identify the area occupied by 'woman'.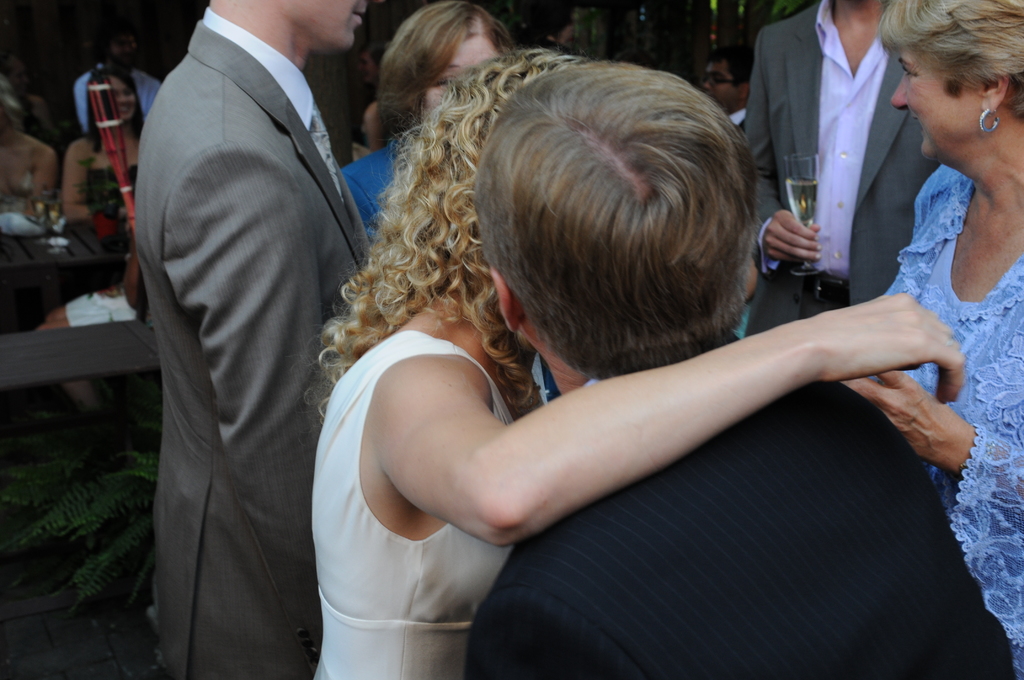
Area: [left=331, top=0, right=540, bottom=247].
